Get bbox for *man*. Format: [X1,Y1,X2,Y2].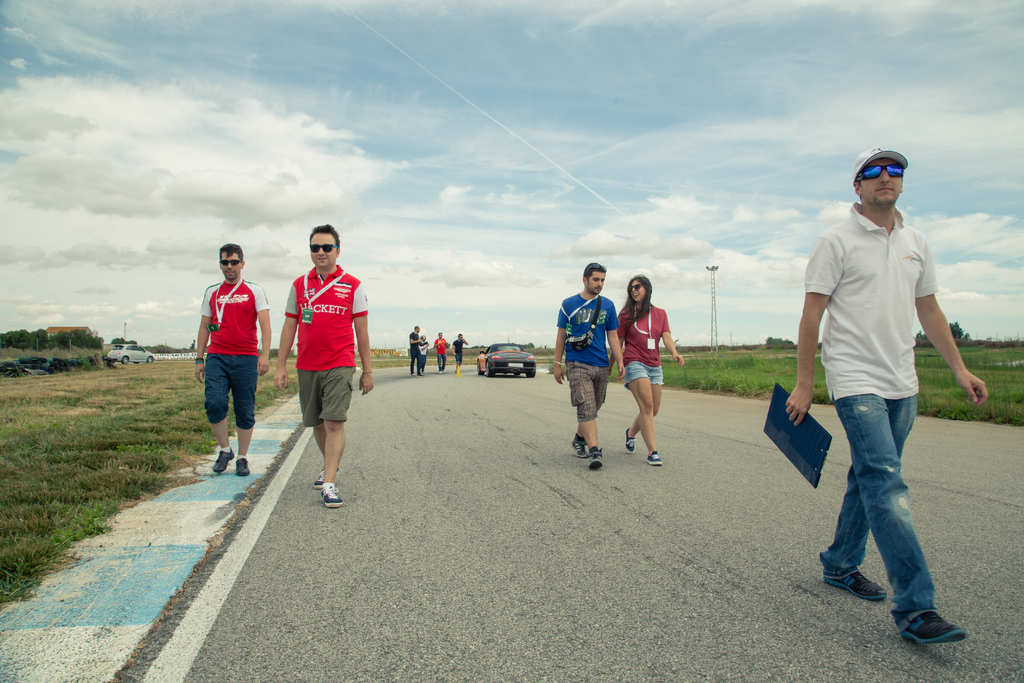
[408,323,422,375].
